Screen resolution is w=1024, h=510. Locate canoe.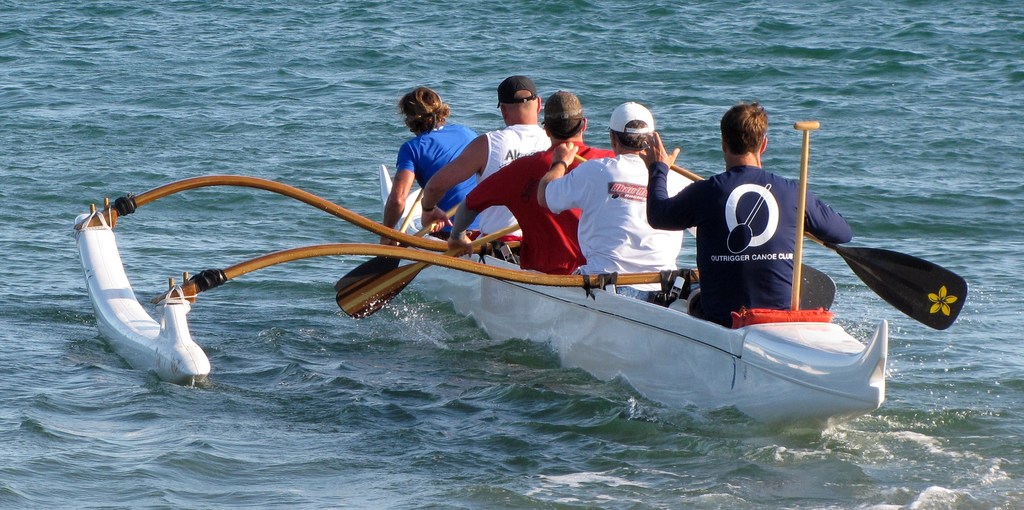
bbox=(374, 166, 886, 413).
